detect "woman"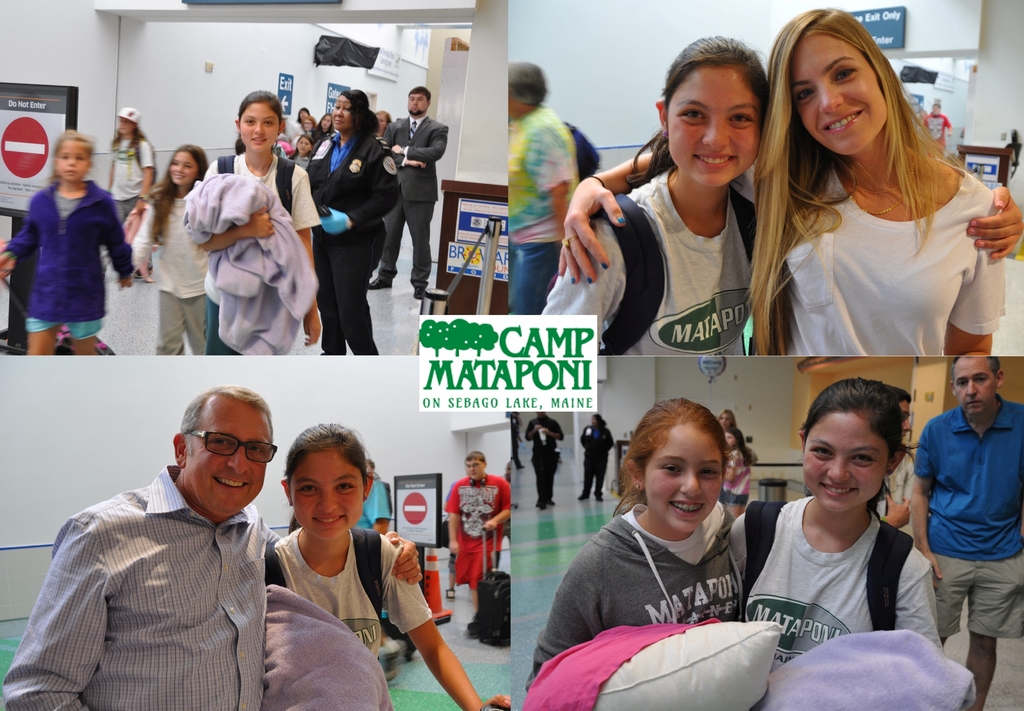
<box>556,3,1023,357</box>
